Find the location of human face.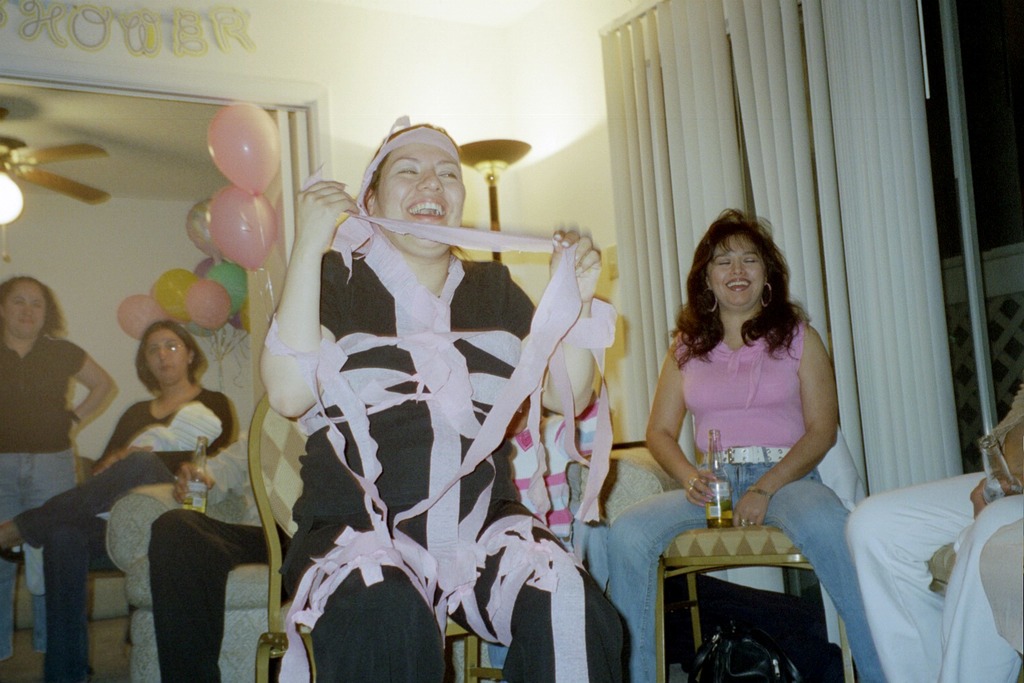
Location: [378, 140, 465, 258].
